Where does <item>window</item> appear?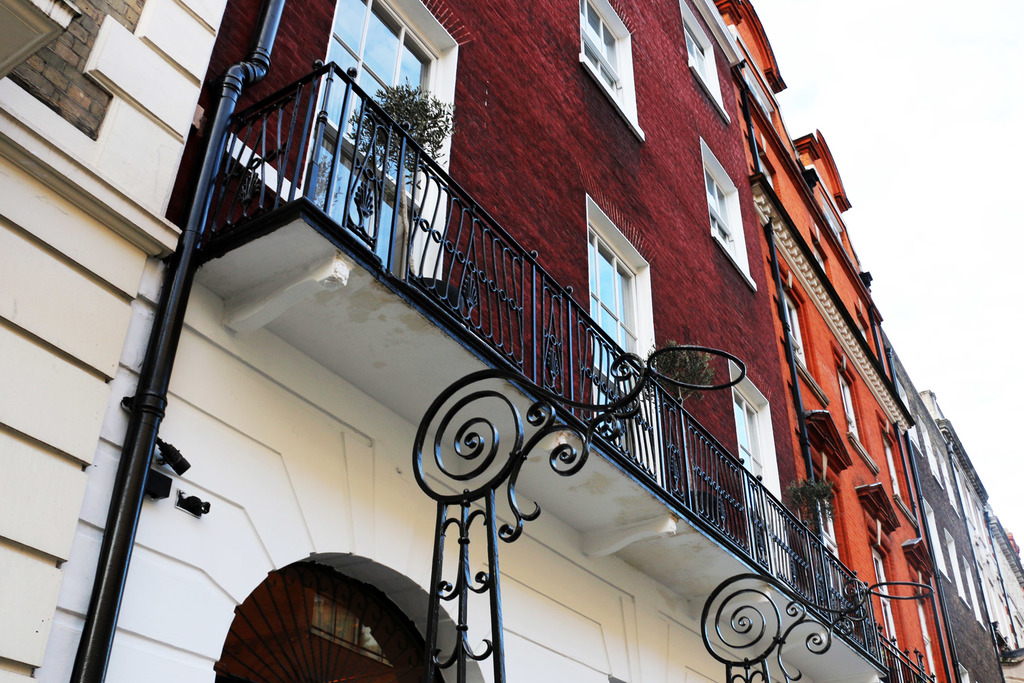
Appears at [left=577, top=0, right=650, bottom=142].
